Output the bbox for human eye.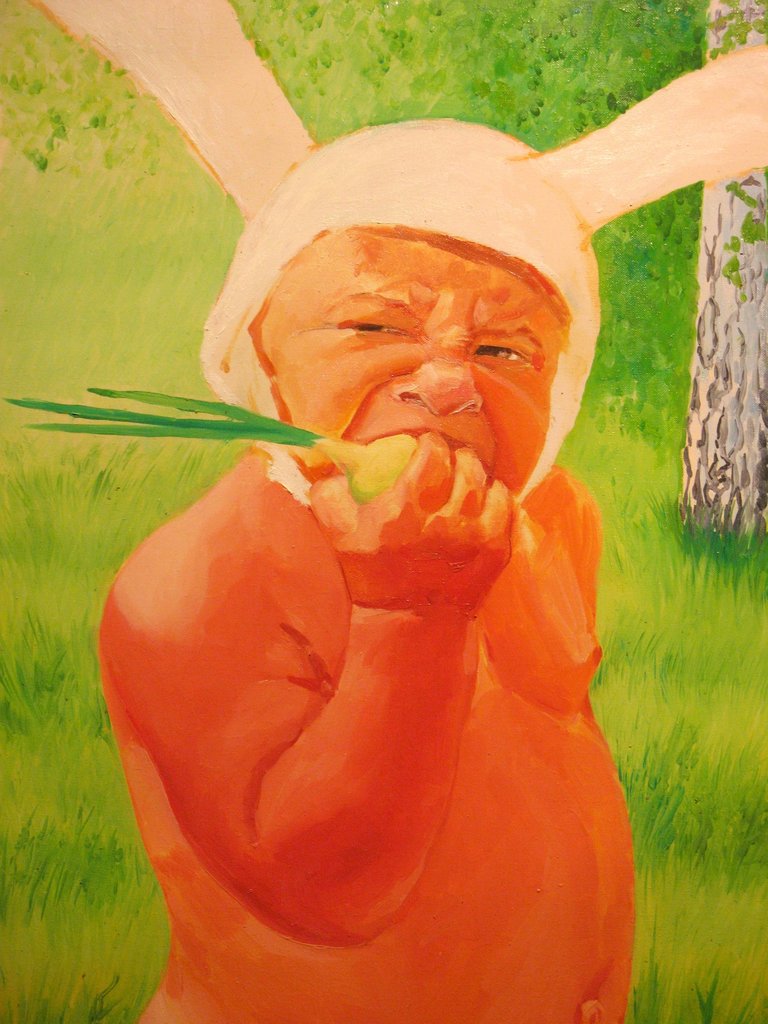
<box>465,338,534,371</box>.
